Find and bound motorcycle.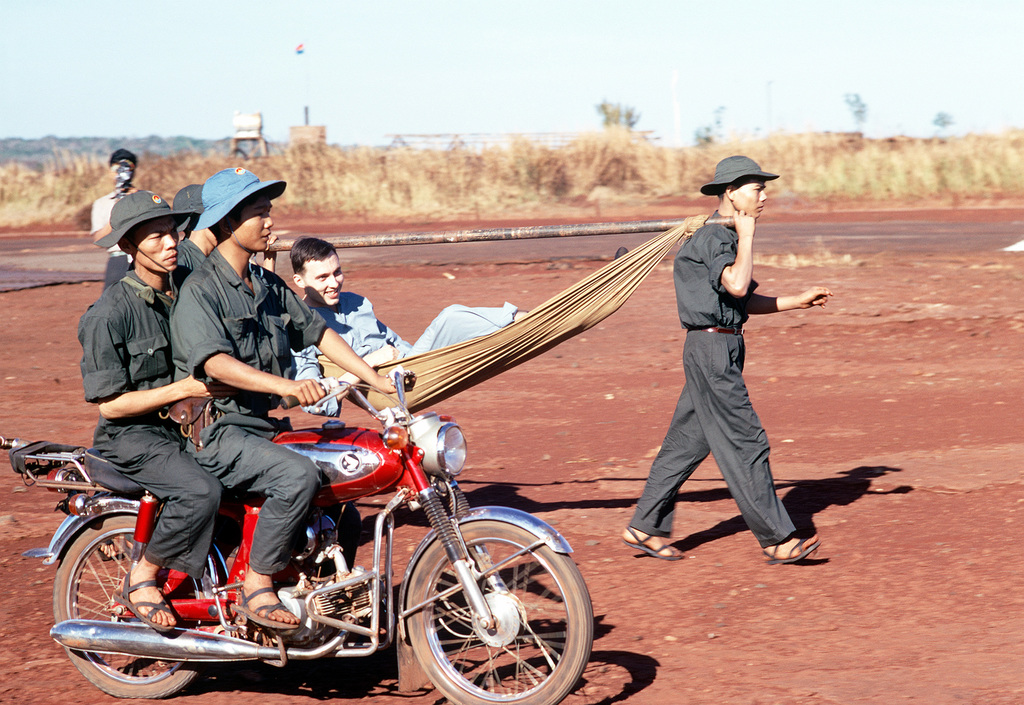
Bound: box(14, 368, 612, 704).
